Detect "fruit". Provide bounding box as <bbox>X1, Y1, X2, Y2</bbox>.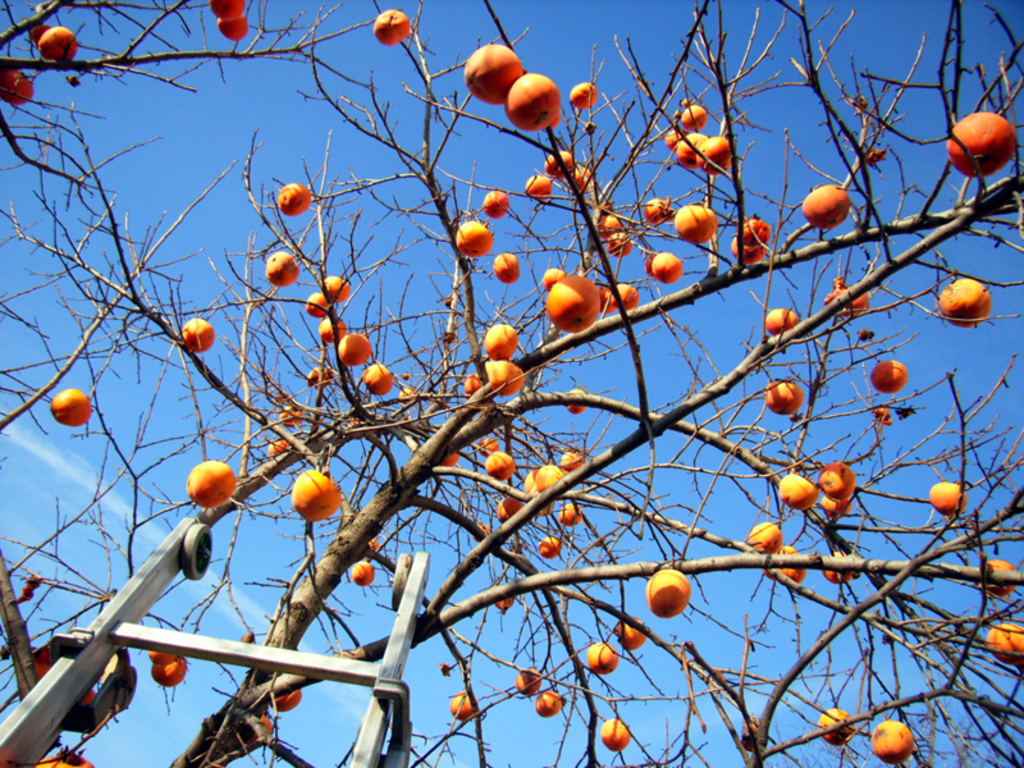
<bbox>676, 99, 712, 140</bbox>.
